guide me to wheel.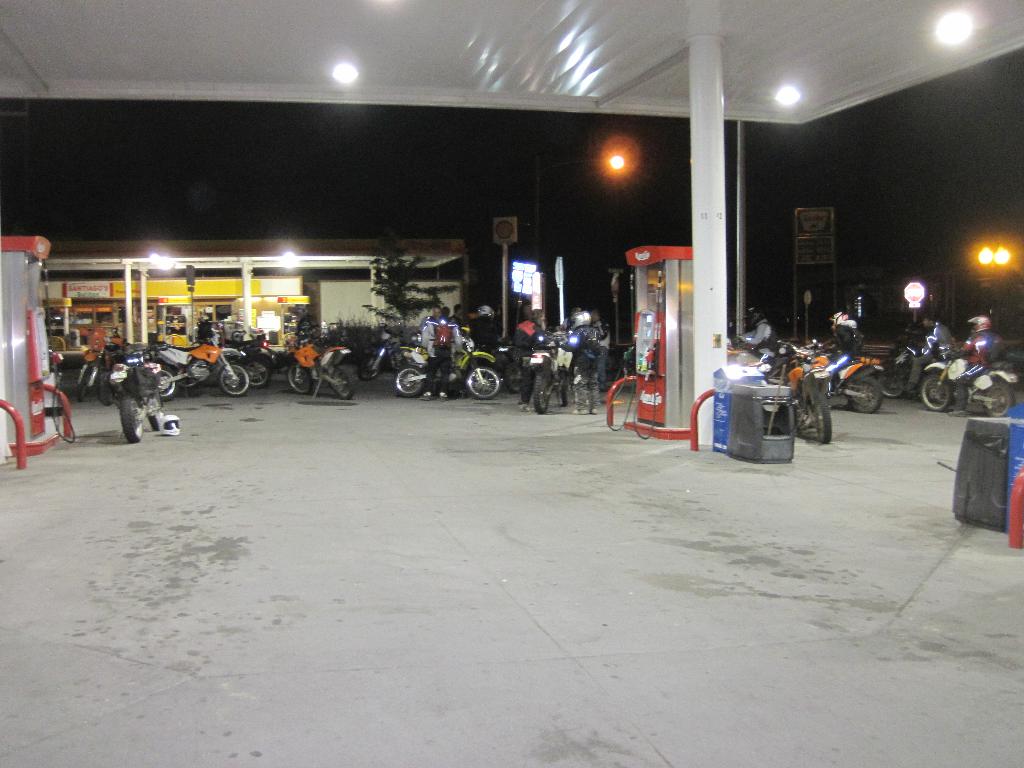
Guidance: bbox(393, 365, 428, 397).
